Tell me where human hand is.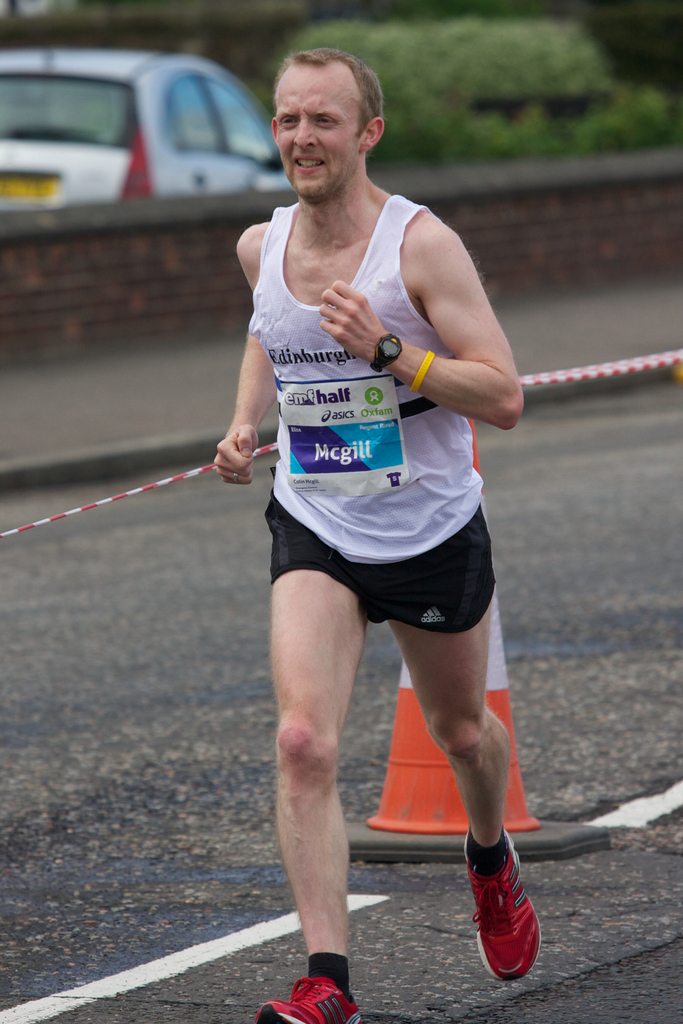
human hand is at (x1=321, y1=275, x2=382, y2=357).
